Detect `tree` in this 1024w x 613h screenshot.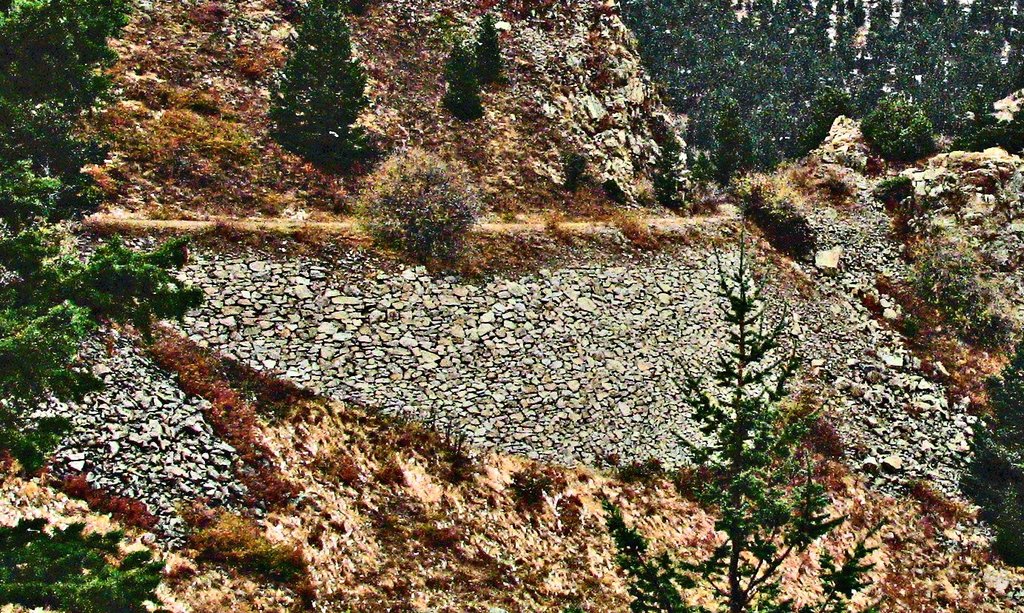
Detection: <bbox>650, 124, 688, 214</bbox>.
